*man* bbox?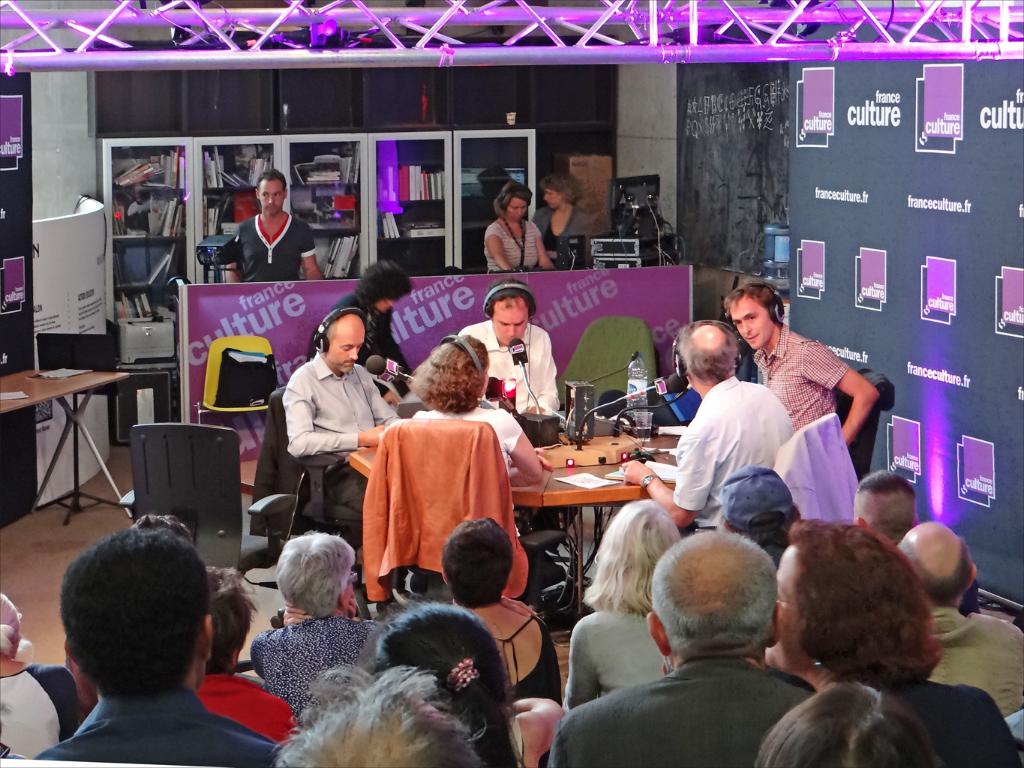
<bbox>547, 539, 801, 767</bbox>
